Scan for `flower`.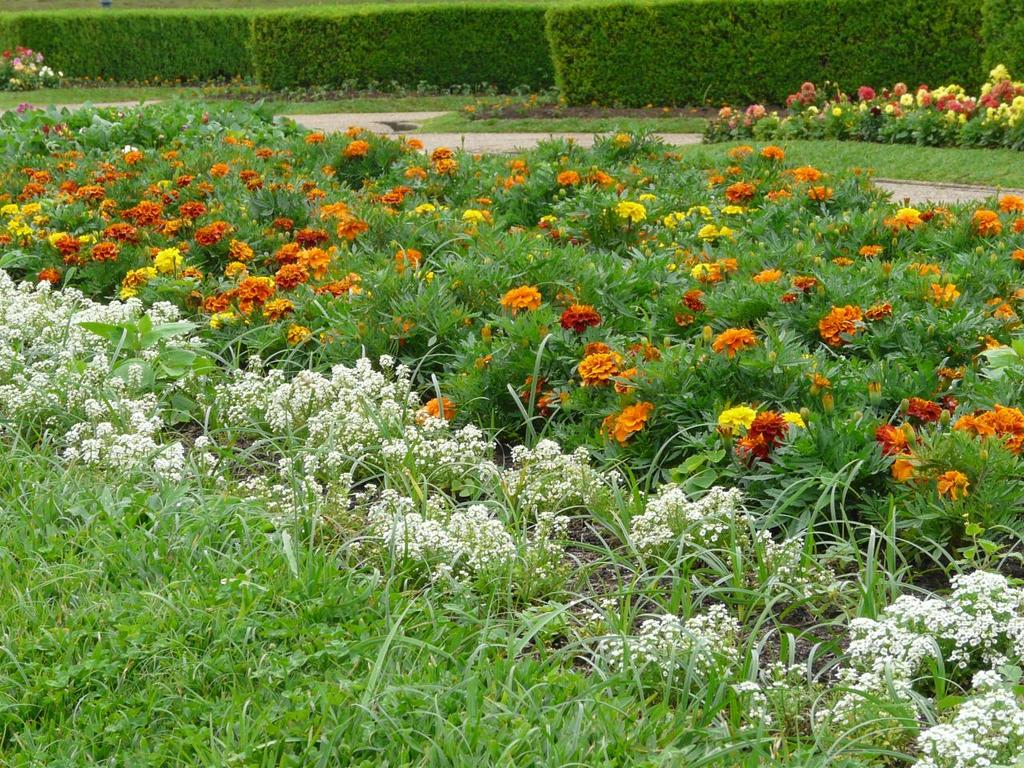
Scan result: <box>118,147,147,165</box>.
